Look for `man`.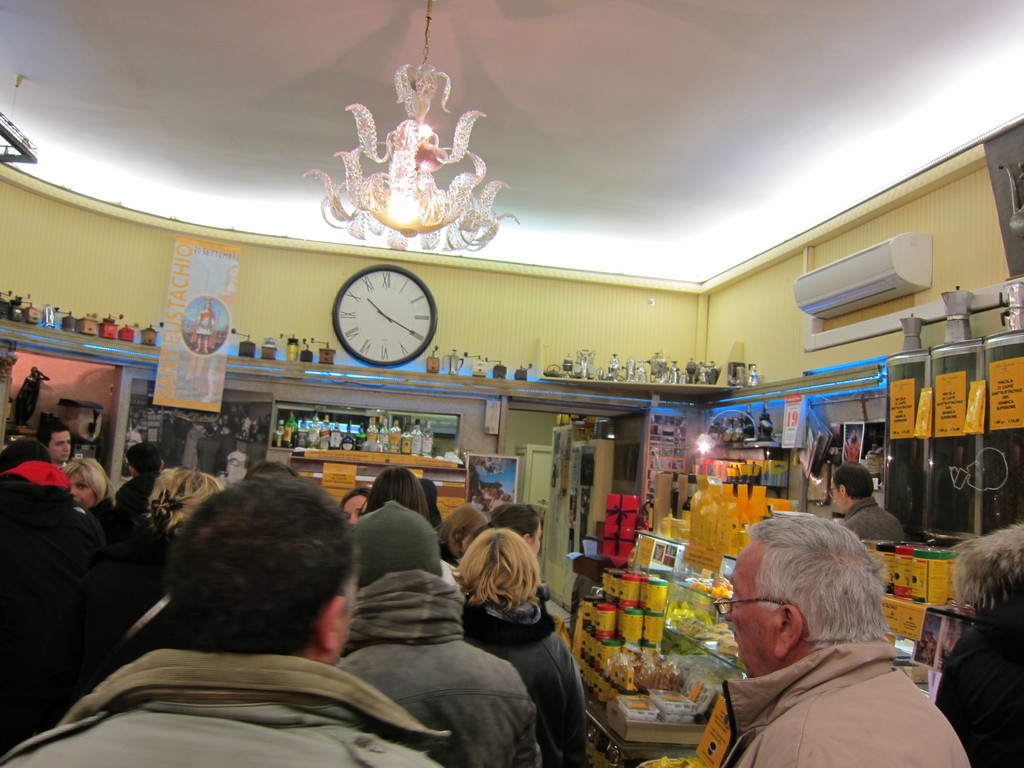
Found: (x1=701, y1=497, x2=975, y2=767).
